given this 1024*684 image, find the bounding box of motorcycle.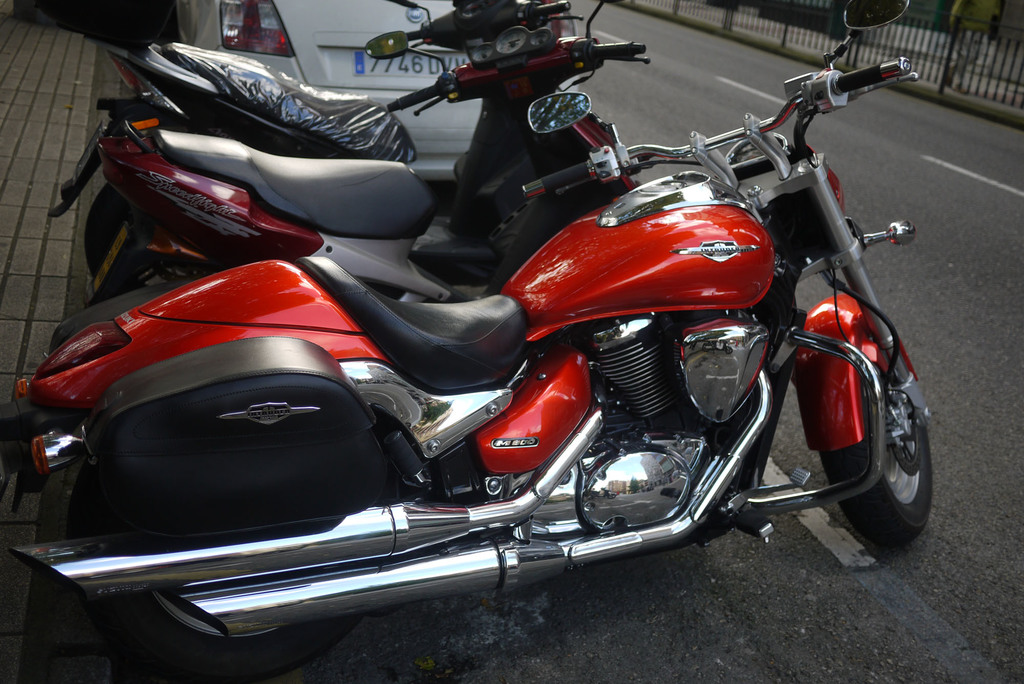
crop(6, 0, 934, 683).
